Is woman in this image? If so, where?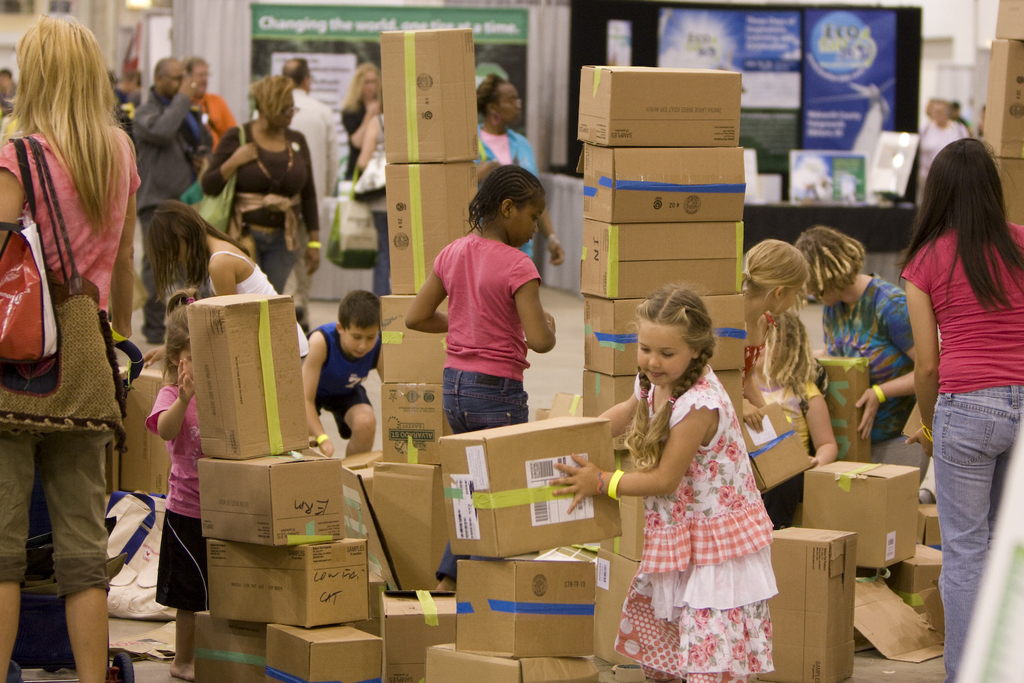
Yes, at bbox=[339, 61, 387, 184].
